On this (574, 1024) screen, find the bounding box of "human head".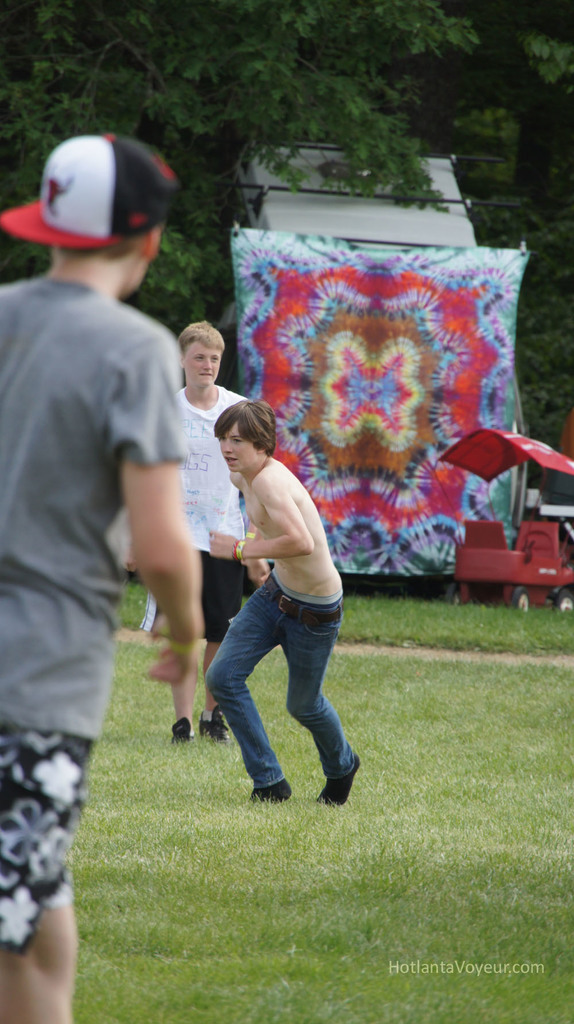
Bounding box: bbox=[177, 319, 222, 386].
